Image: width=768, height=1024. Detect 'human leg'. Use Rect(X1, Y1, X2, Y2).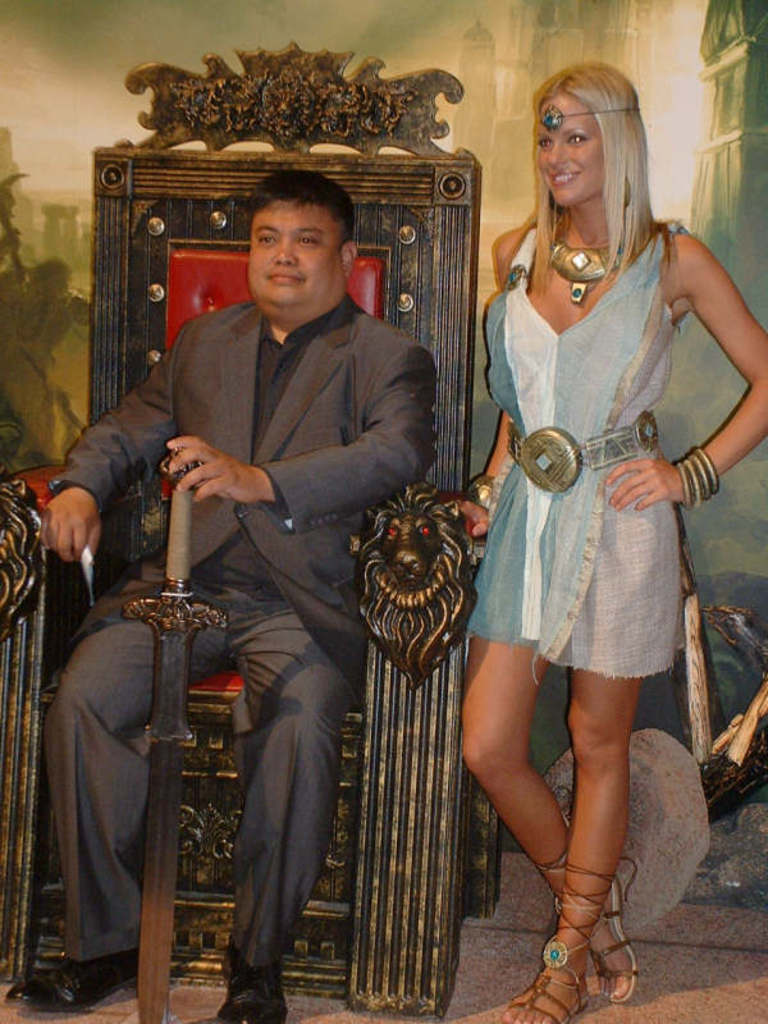
Rect(234, 580, 338, 1020).
